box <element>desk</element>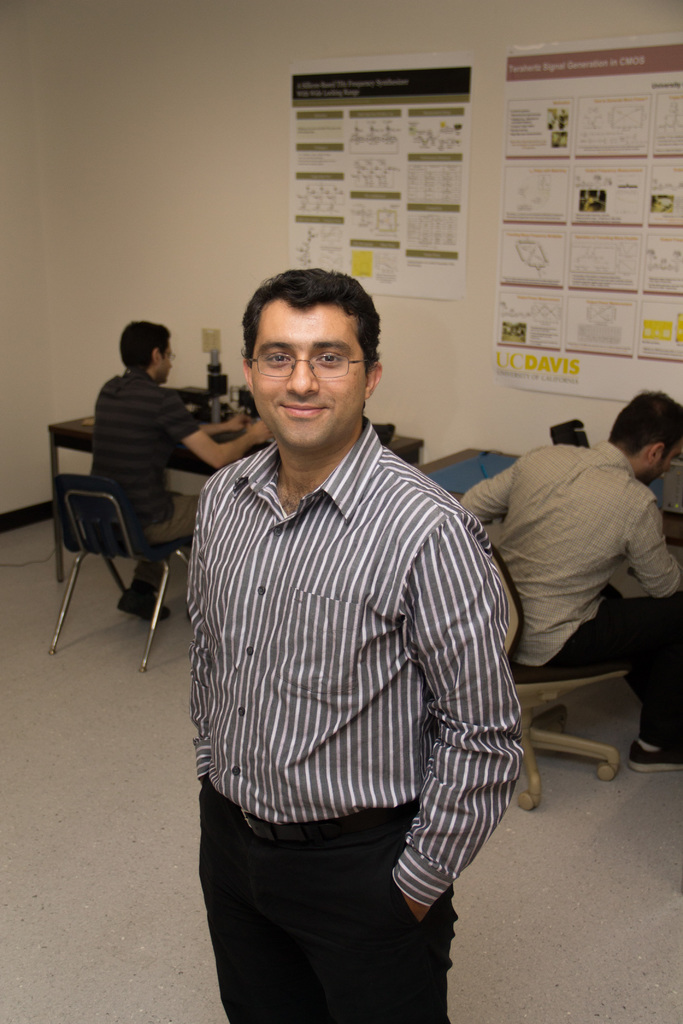
50/383/420/576
